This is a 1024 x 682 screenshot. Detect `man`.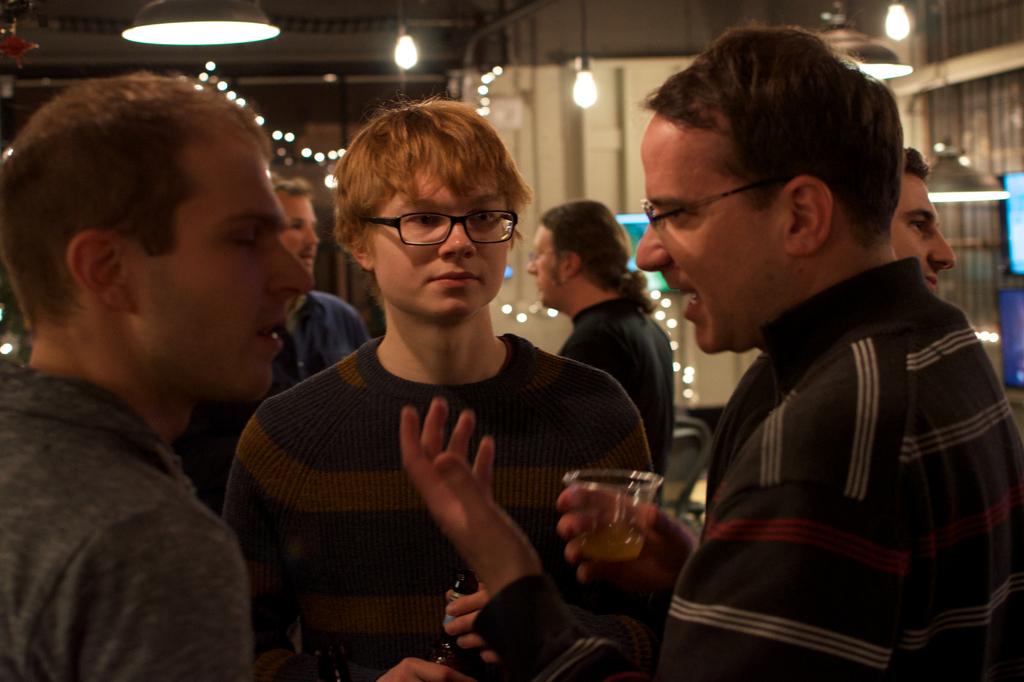
(395, 16, 1023, 681).
